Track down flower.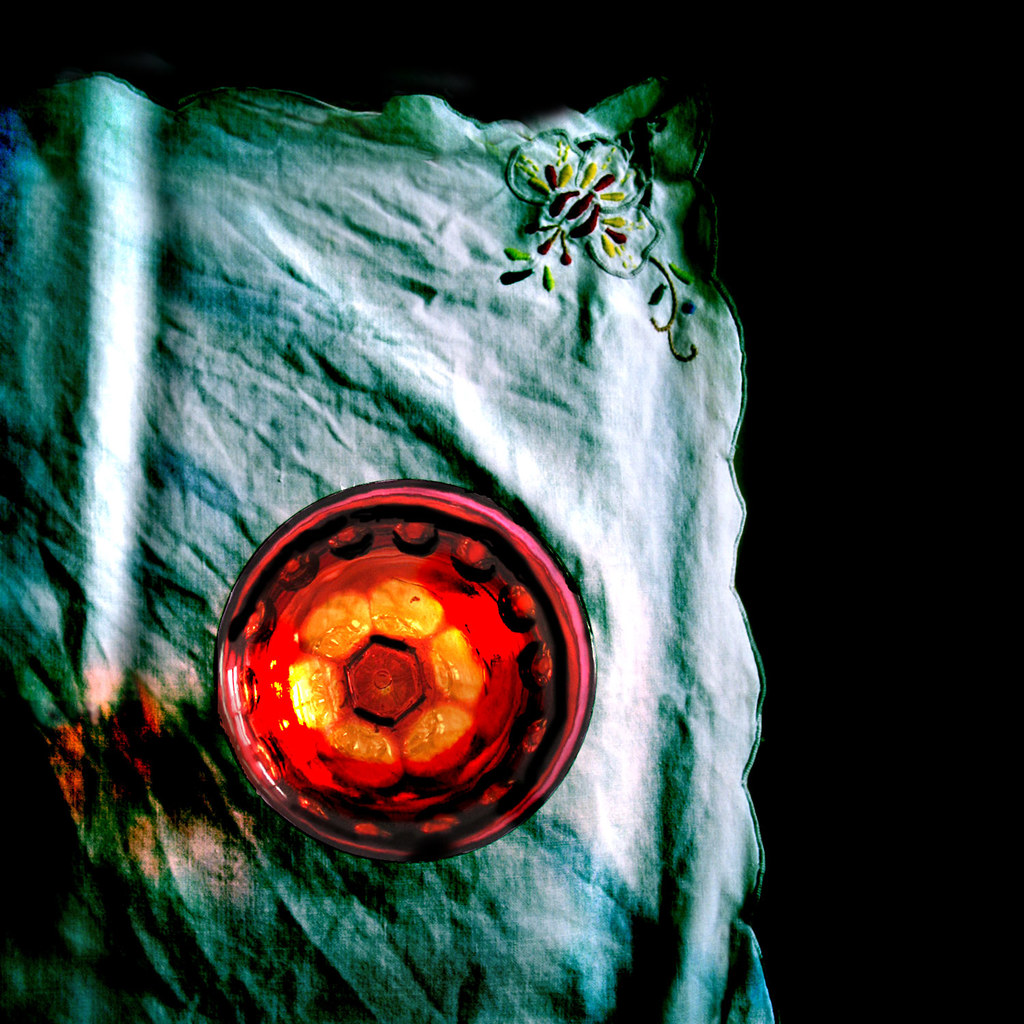
Tracked to x1=524, y1=123, x2=643, y2=266.
